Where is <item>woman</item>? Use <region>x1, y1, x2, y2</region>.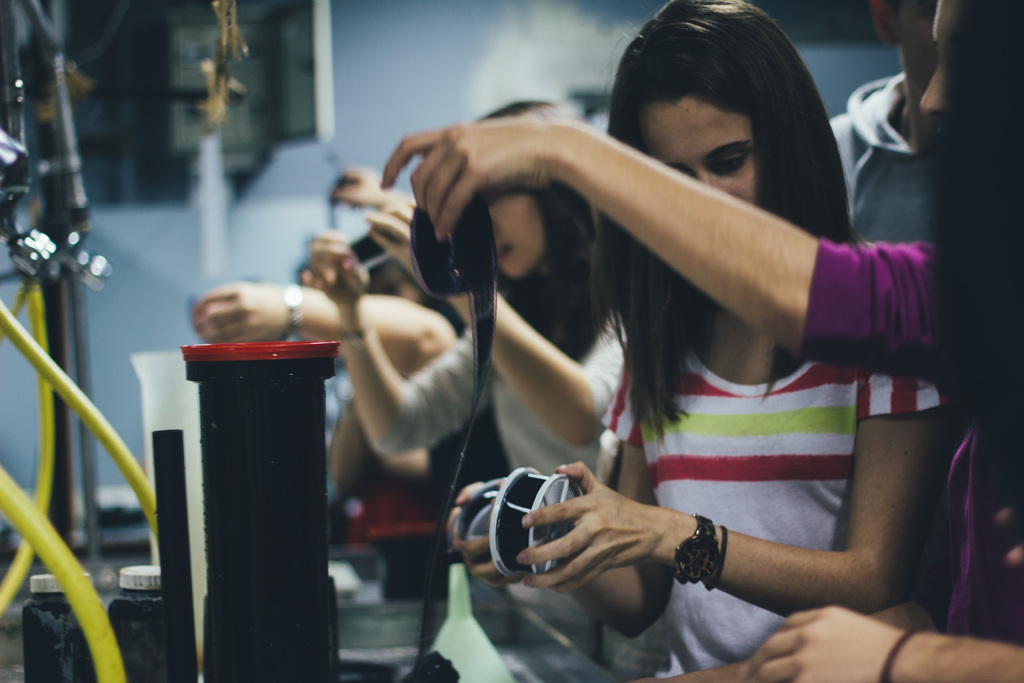
<region>294, 92, 630, 682</region>.
